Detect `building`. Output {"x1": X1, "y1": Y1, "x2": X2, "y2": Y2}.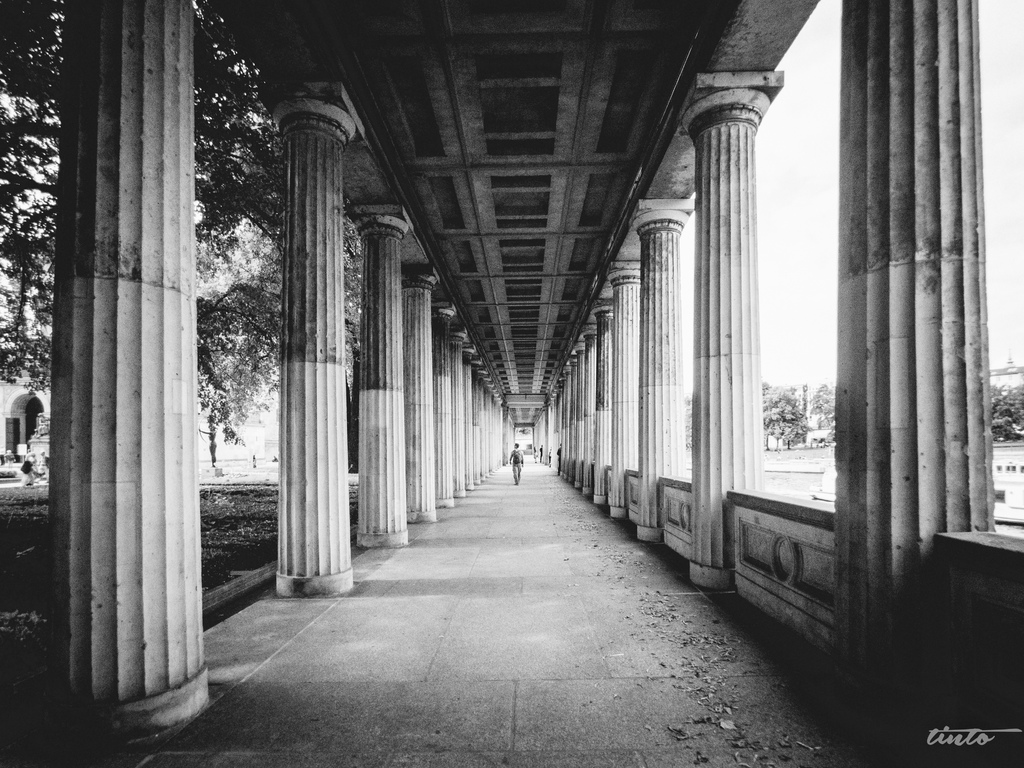
{"x1": 0, "y1": 0, "x2": 1023, "y2": 767}.
